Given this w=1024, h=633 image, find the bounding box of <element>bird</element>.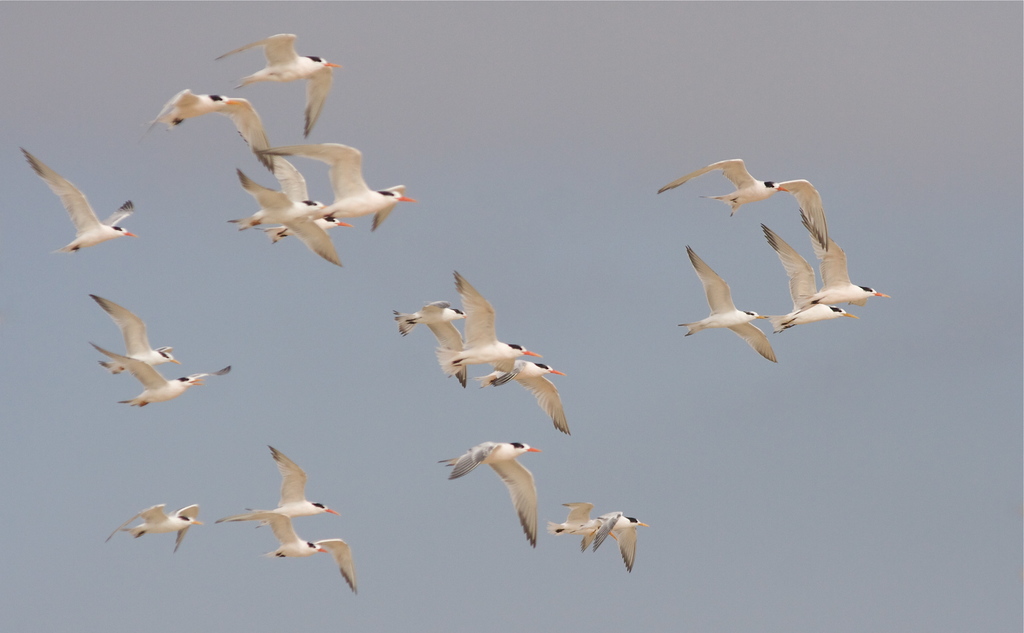
box=[795, 214, 881, 305].
